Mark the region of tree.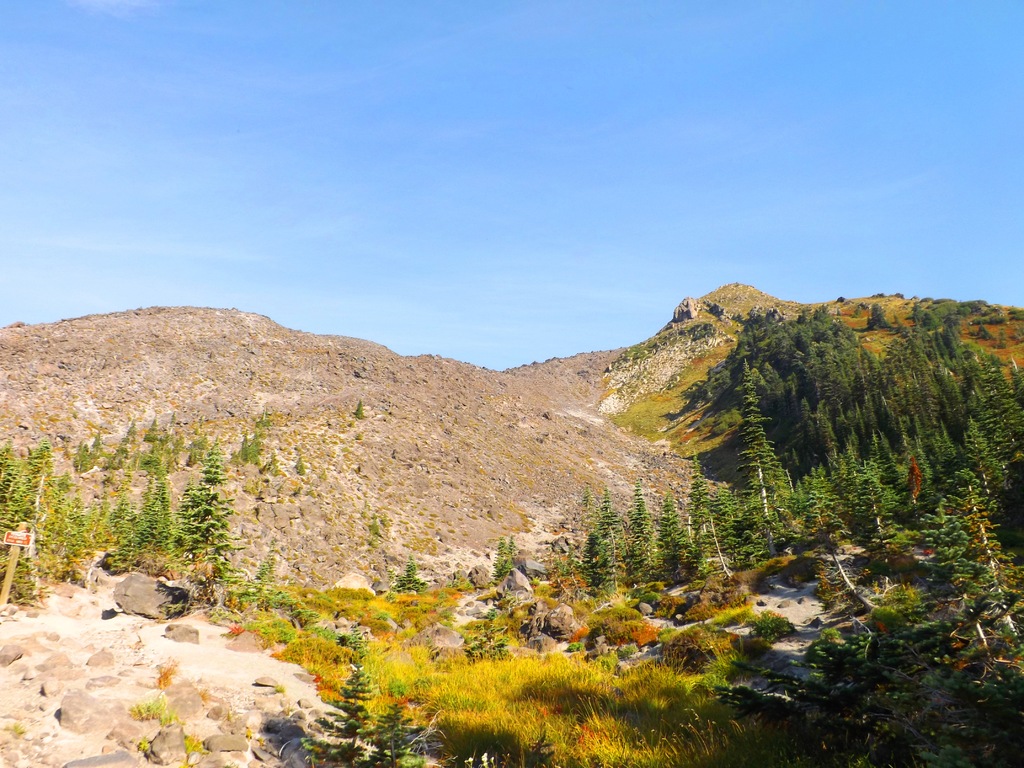
Region: detection(195, 433, 227, 476).
